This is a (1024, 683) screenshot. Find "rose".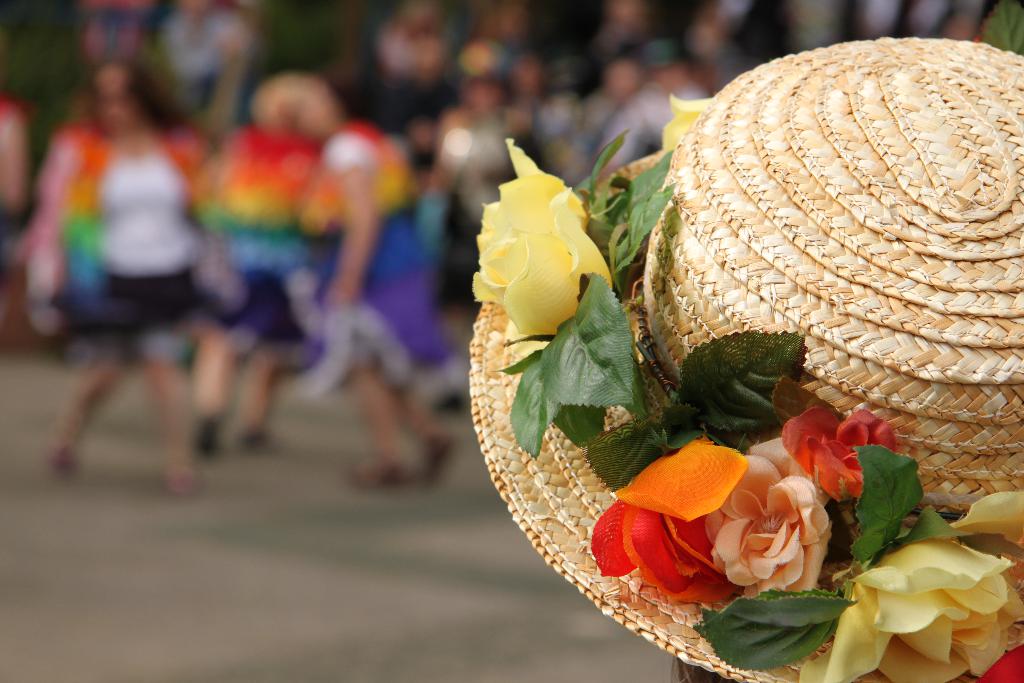
Bounding box: box(797, 493, 1023, 682).
